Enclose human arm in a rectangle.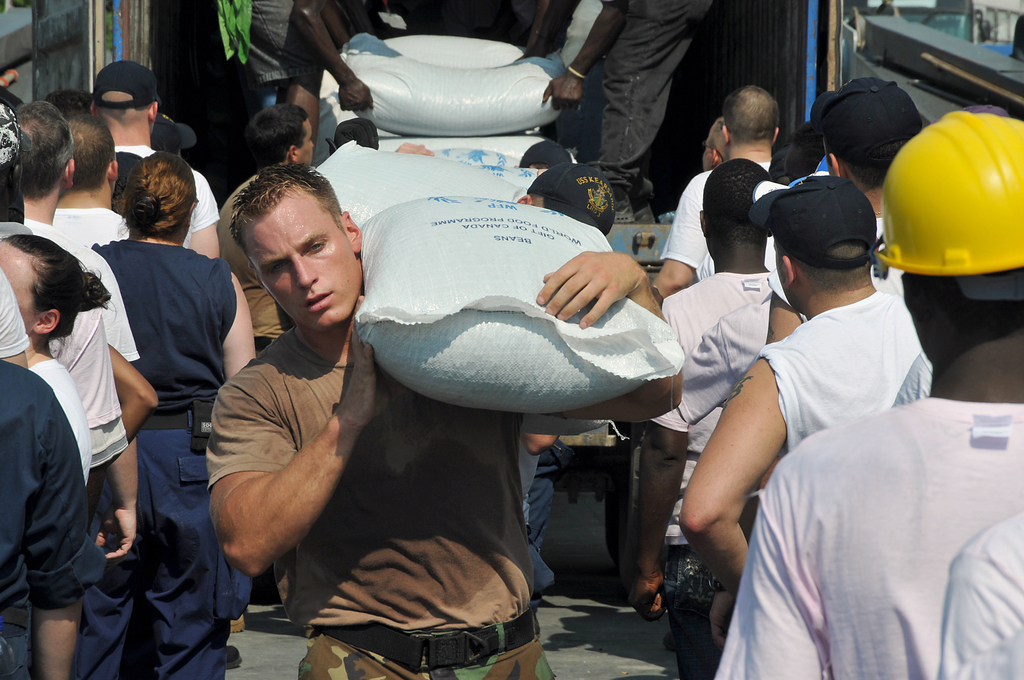
bbox(29, 379, 110, 679).
